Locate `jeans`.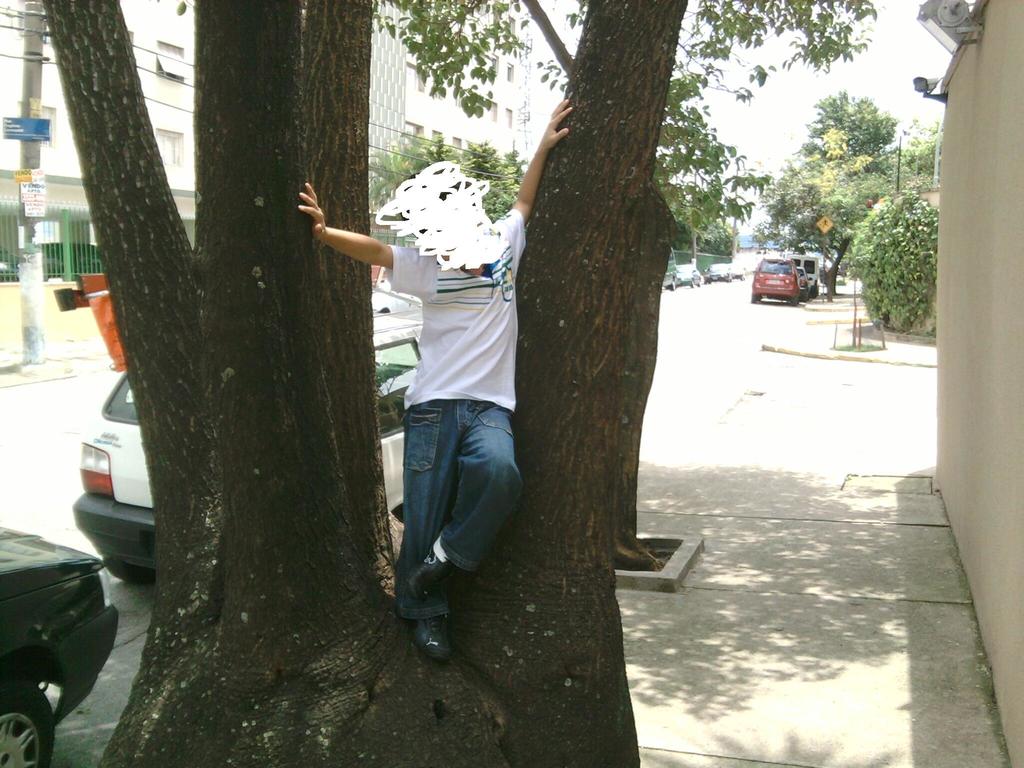
Bounding box: [x1=383, y1=417, x2=523, y2=639].
